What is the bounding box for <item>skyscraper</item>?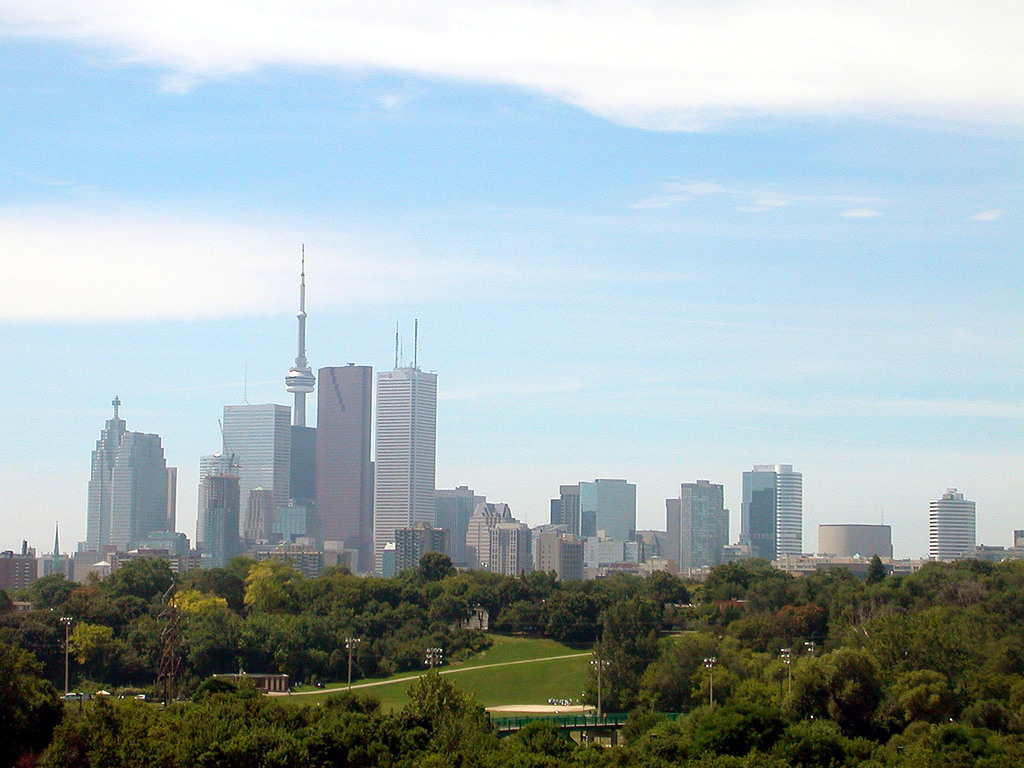
742:462:776:560.
